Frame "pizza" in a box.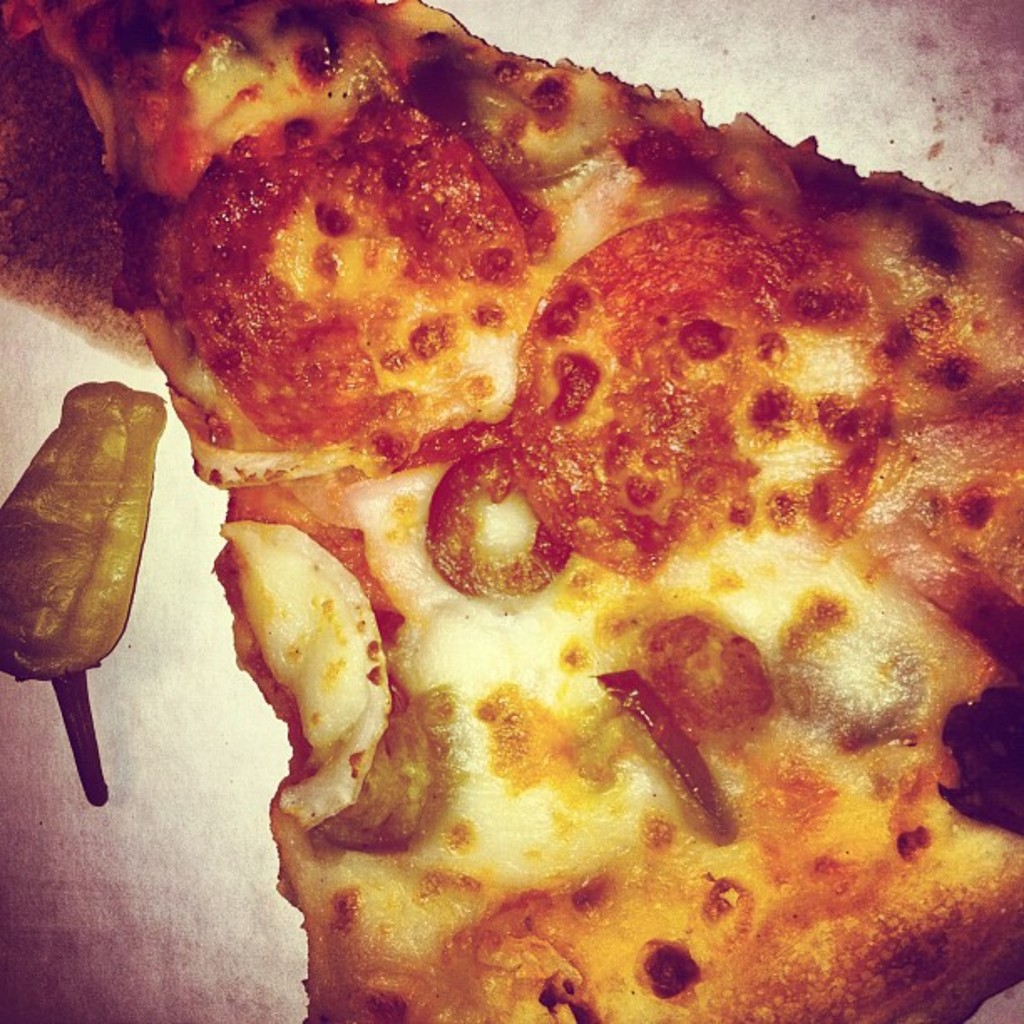
region(5, 0, 1022, 1014).
